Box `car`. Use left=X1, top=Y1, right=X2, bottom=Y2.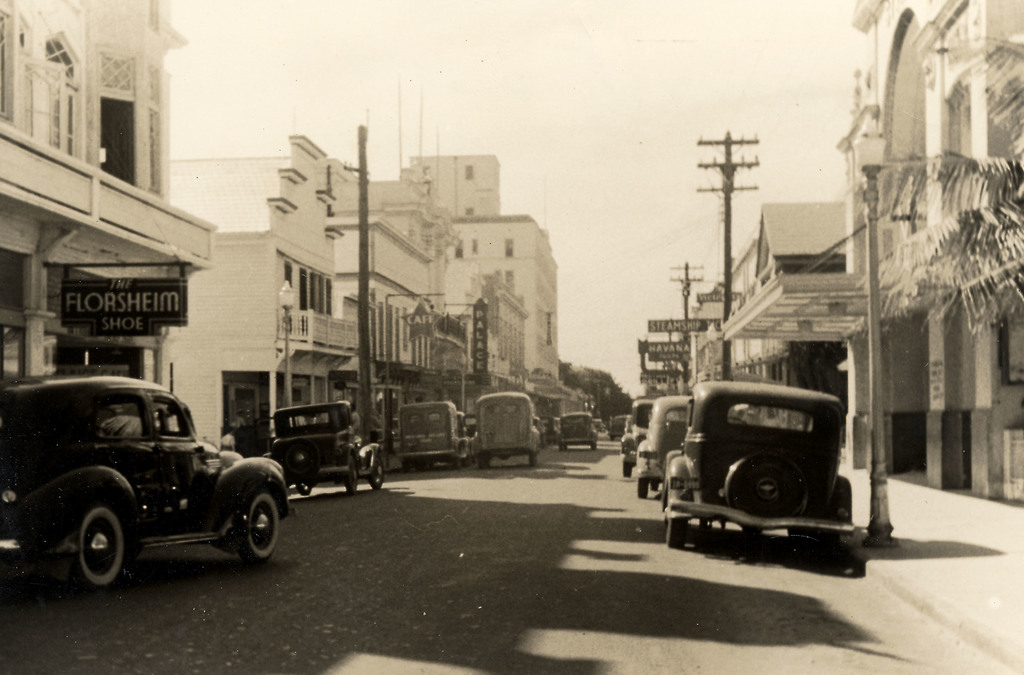
left=556, top=413, right=598, bottom=451.
